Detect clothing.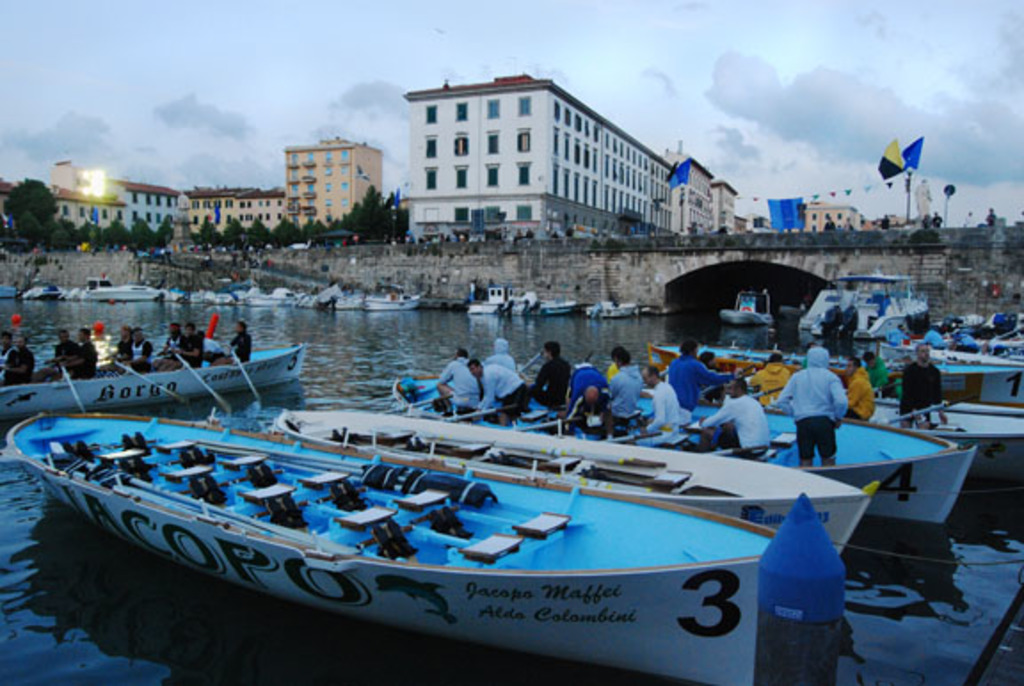
Detected at Rect(748, 357, 795, 414).
